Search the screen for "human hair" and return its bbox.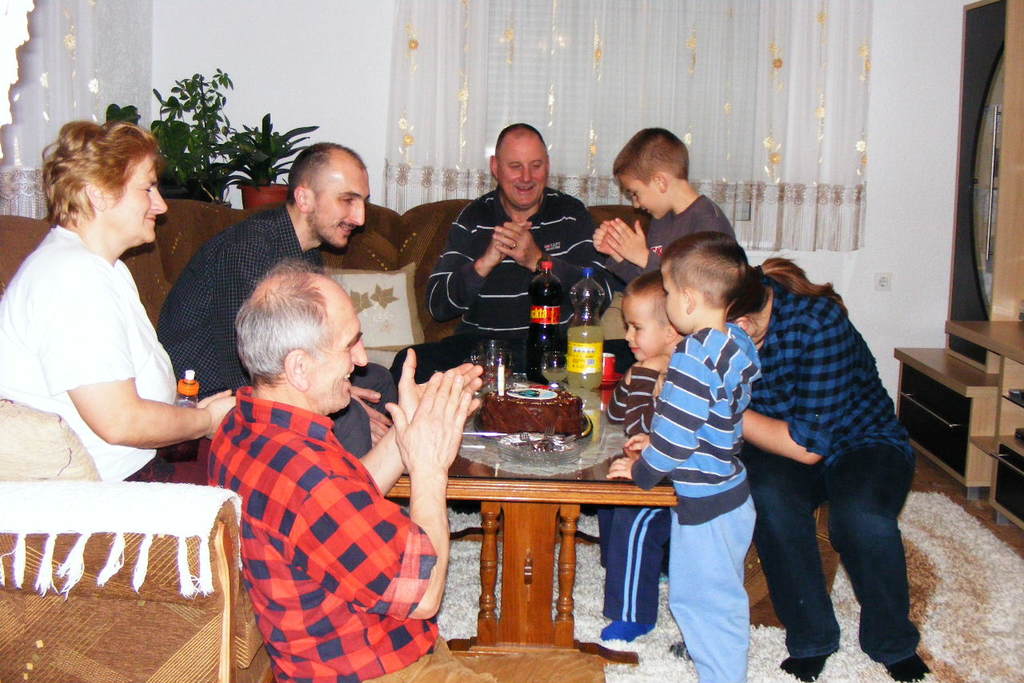
Found: [x1=493, y1=122, x2=549, y2=156].
